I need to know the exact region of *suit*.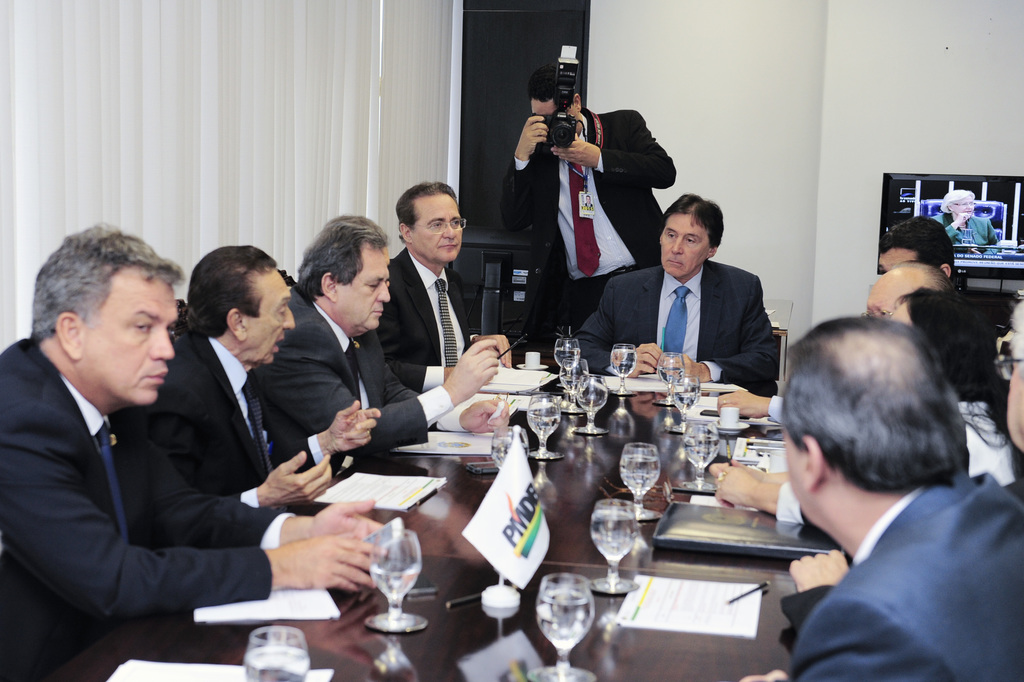
Region: pyautogui.locateOnScreen(497, 109, 678, 316).
